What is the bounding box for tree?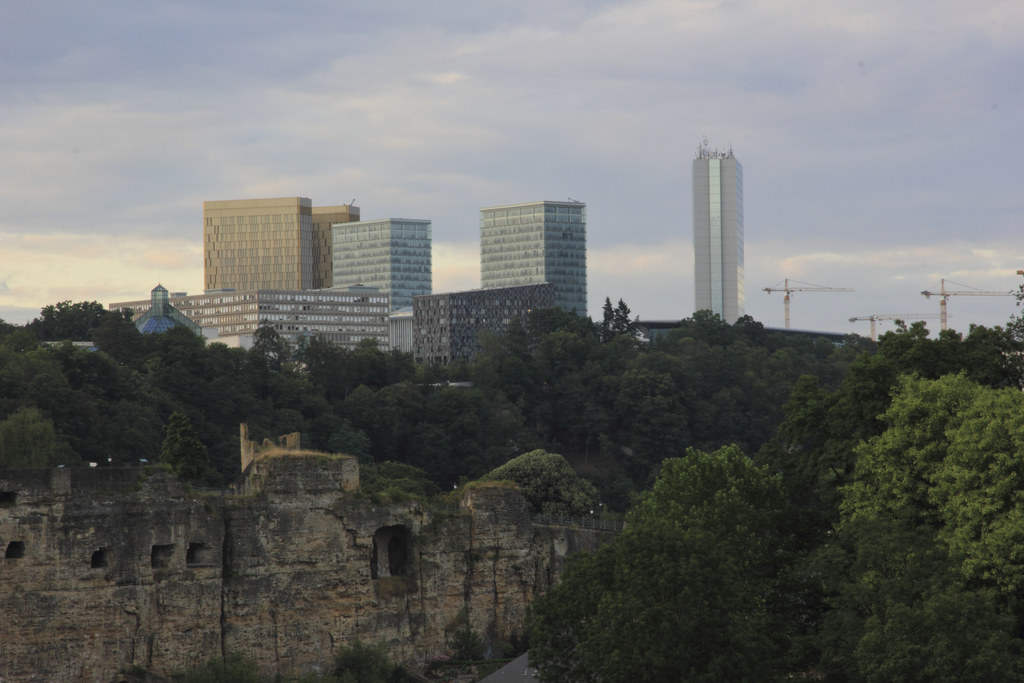
rect(115, 322, 210, 375).
